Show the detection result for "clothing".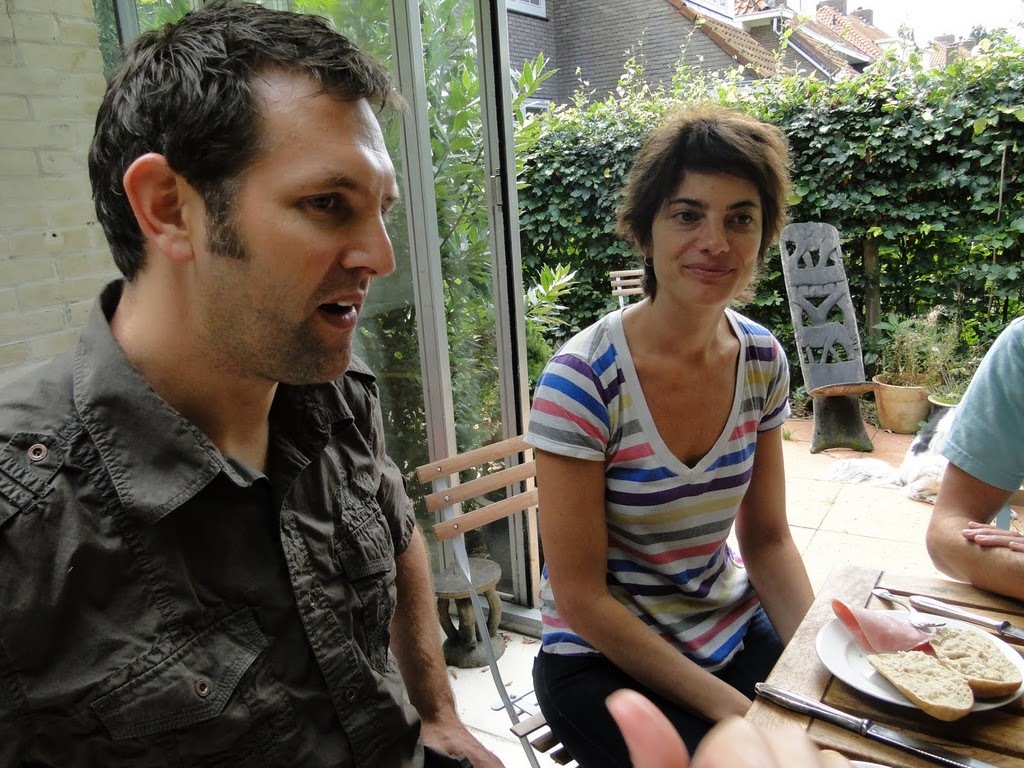
(x1=0, y1=275, x2=476, y2=767).
